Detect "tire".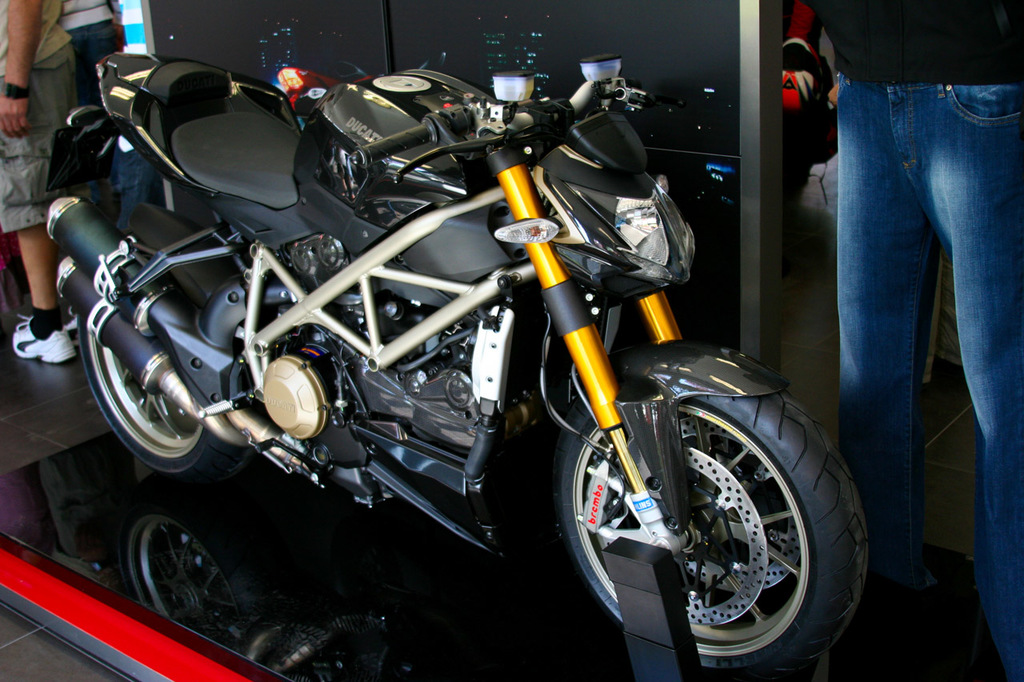
Detected at {"left": 79, "top": 273, "right": 246, "bottom": 470}.
